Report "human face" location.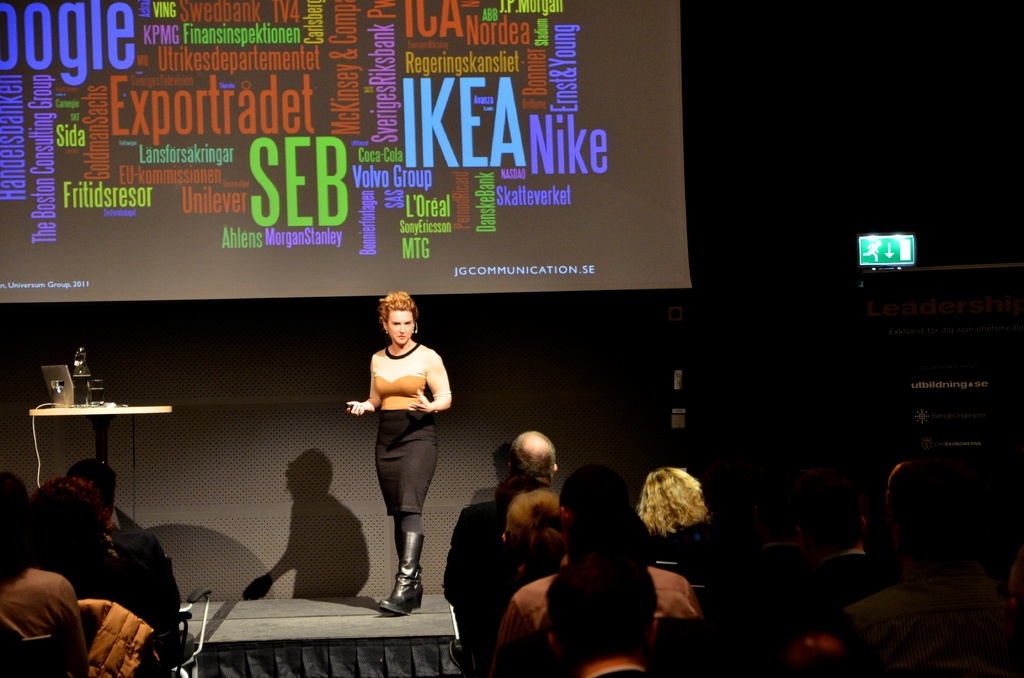
Report: left=382, top=309, right=419, bottom=350.
